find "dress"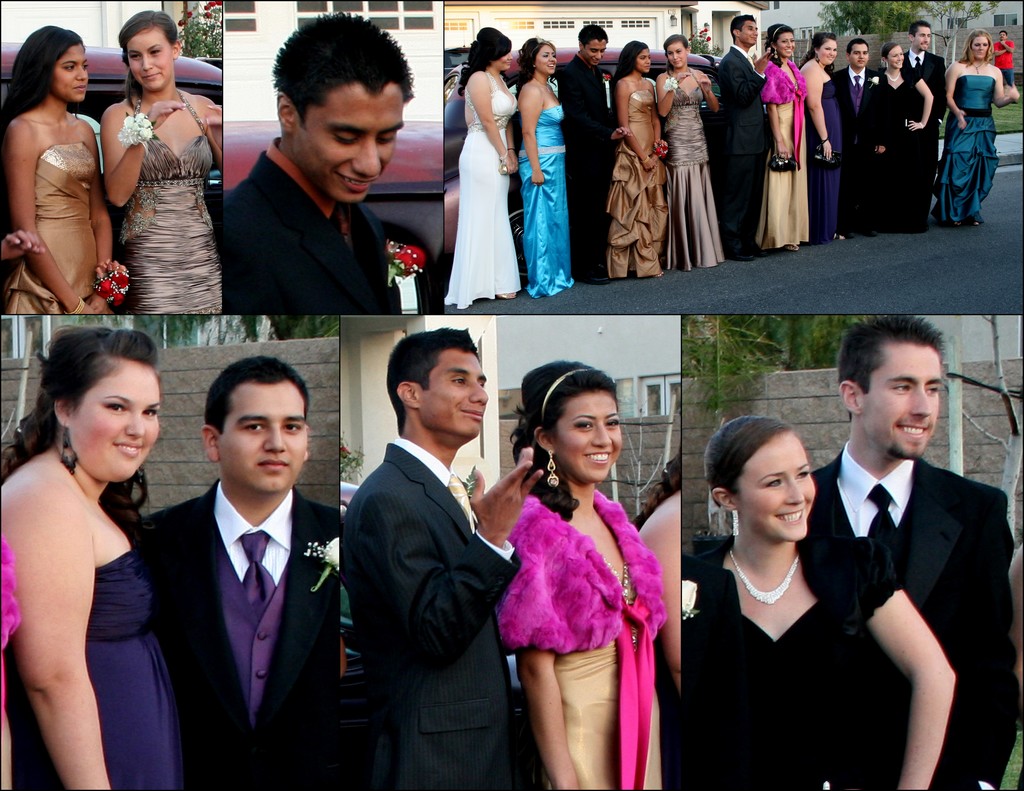
BBox(445, 76, 524, 312)
